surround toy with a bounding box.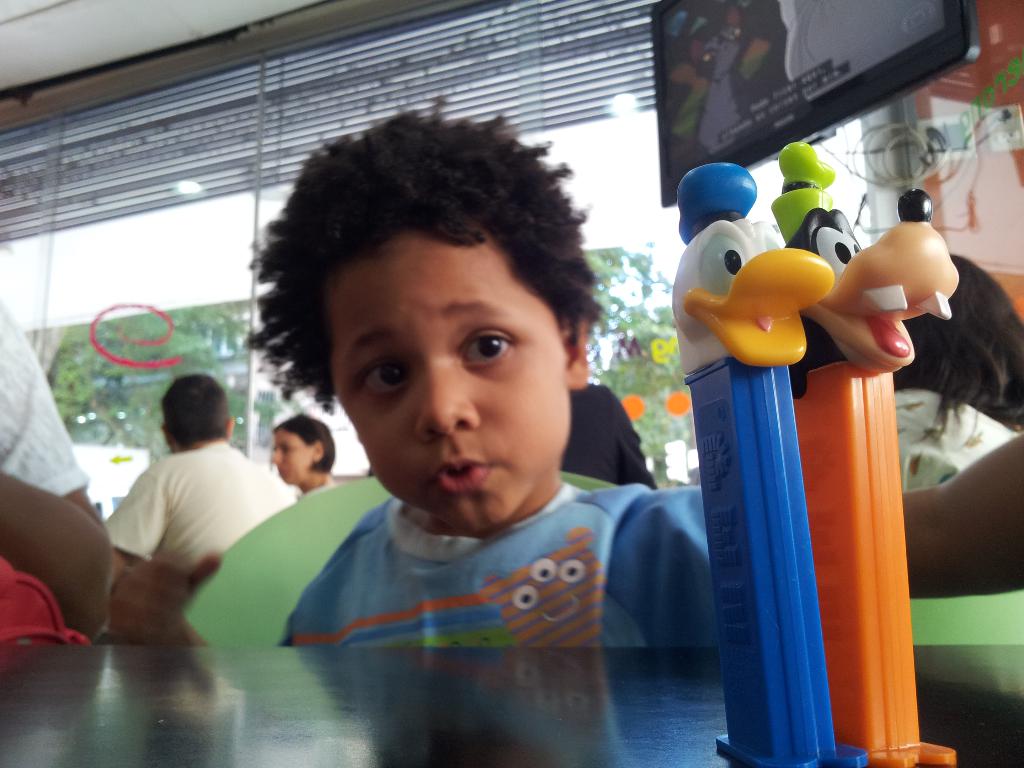
<region>664, 162, 837, 767</region>.
